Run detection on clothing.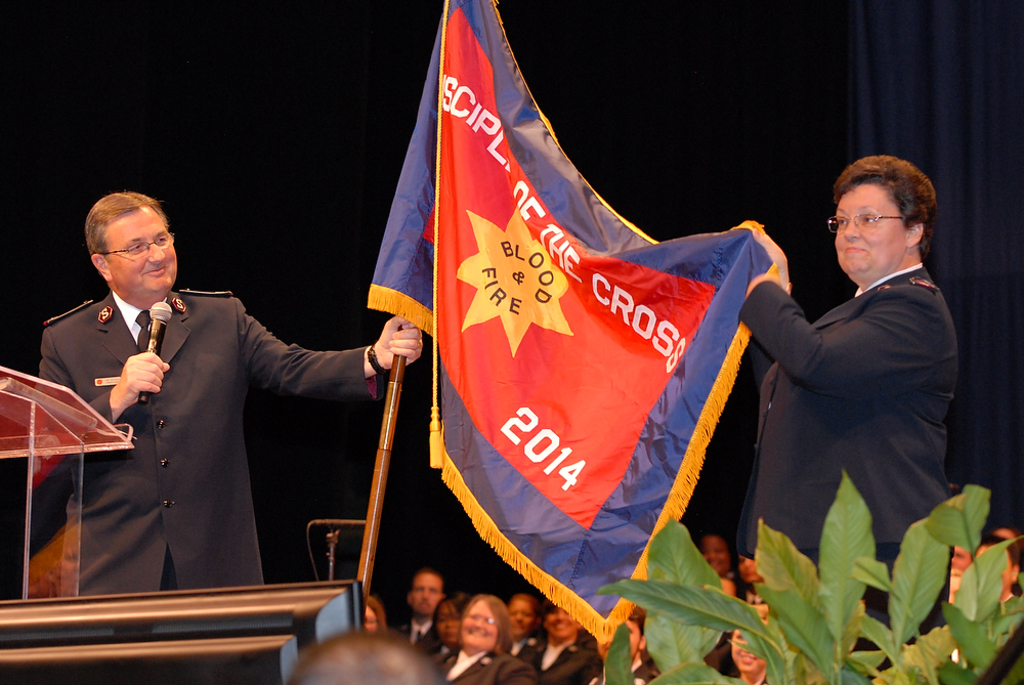
Result: <box>41,290,376,596</box>.
